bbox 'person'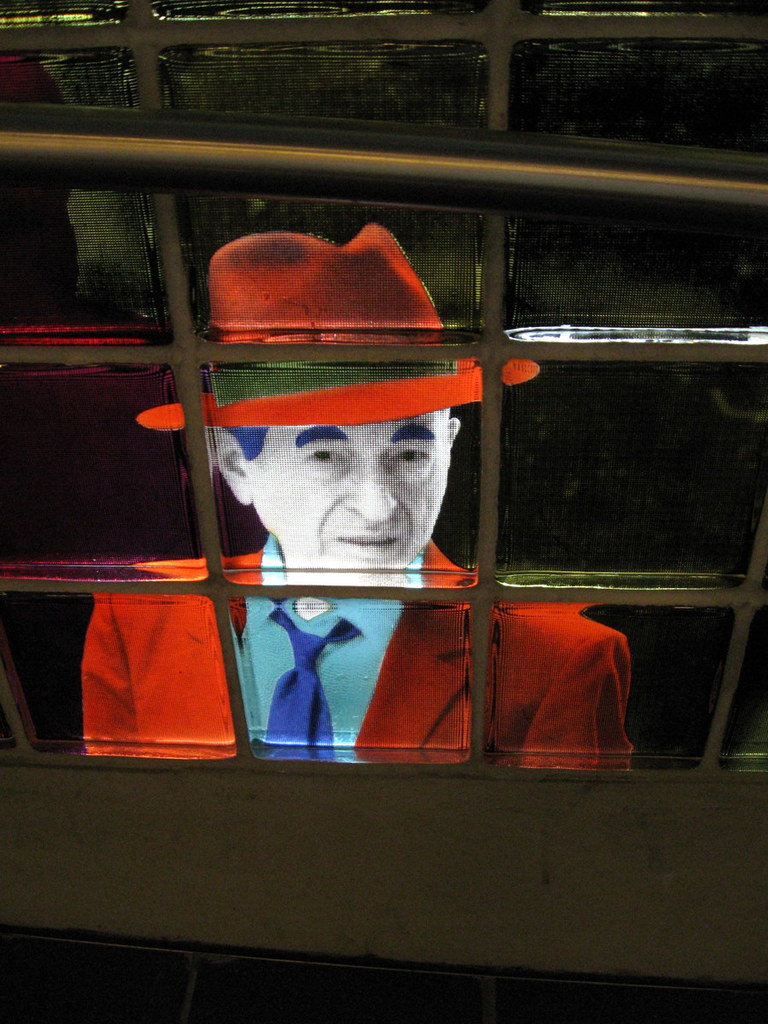
pyautogui.locateOnScreen(73, 225, 634, 766)
